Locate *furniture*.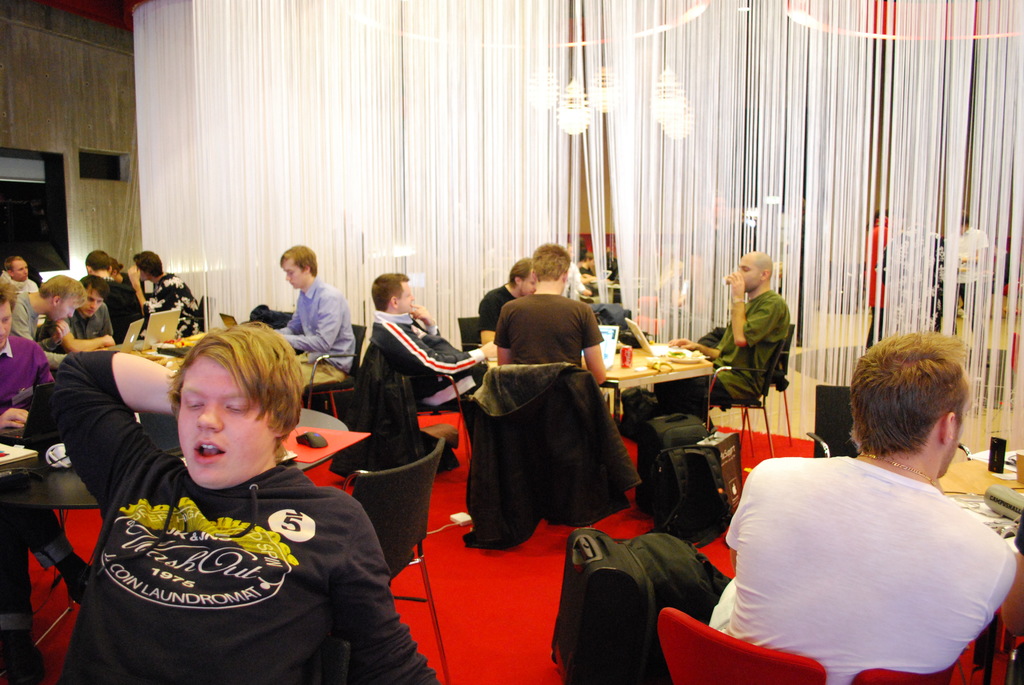
Bounding box: <box>656,607,826,684</box>.
